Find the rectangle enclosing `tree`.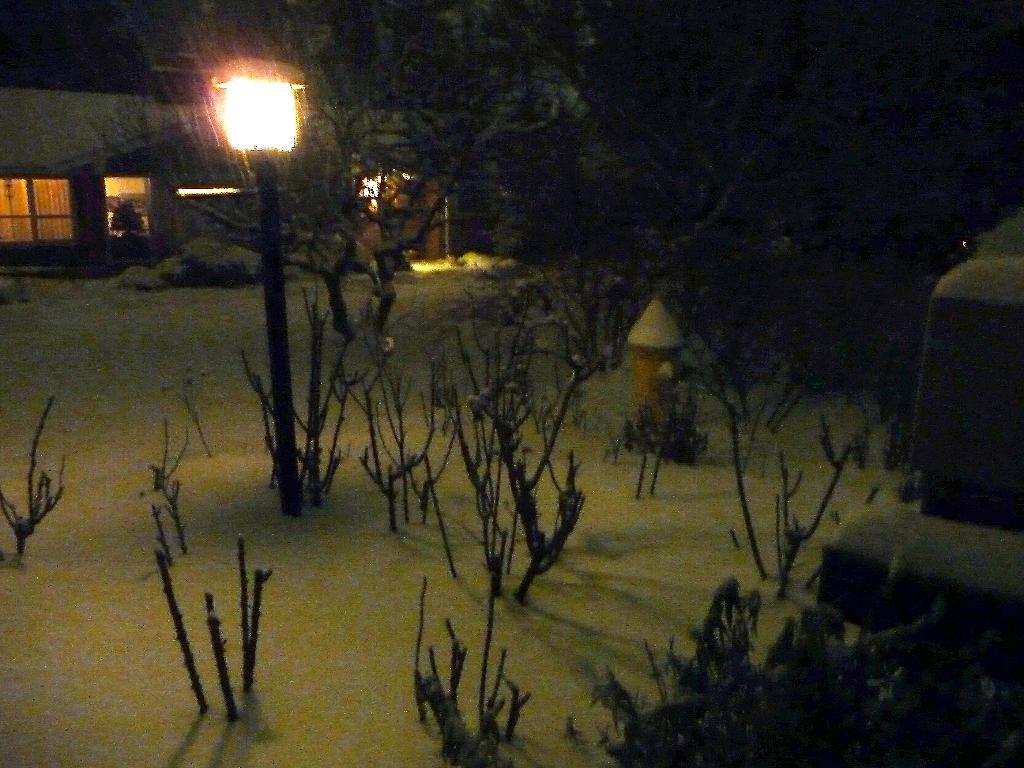
pyautogui.locateOnScreen(456, 0, 732, 383).
